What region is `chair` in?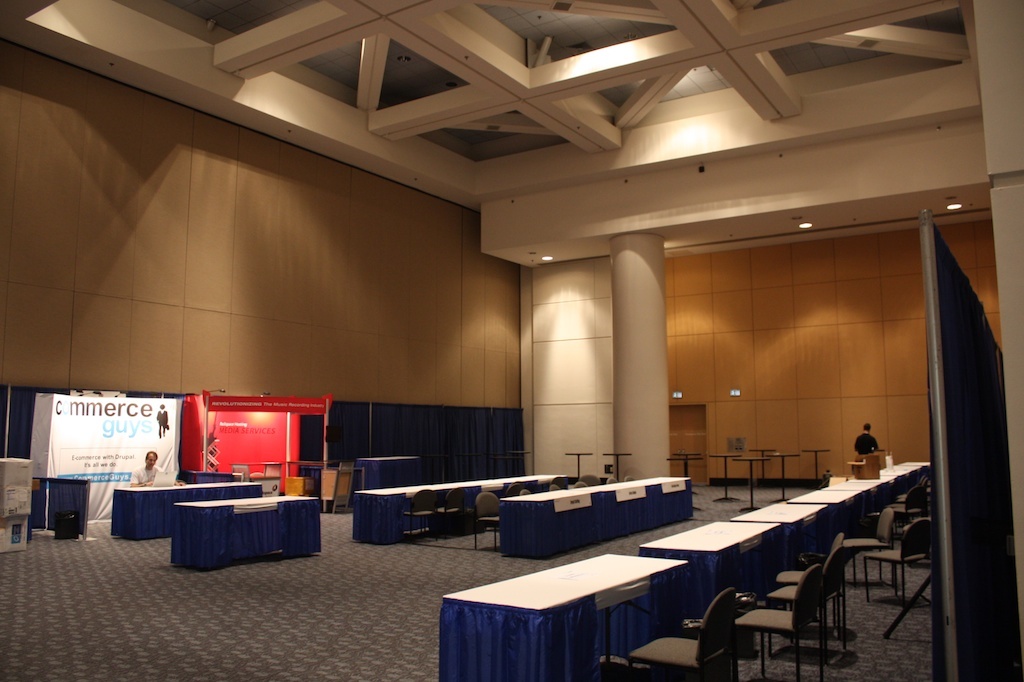
bbox=(779, 531, 845, 641).
